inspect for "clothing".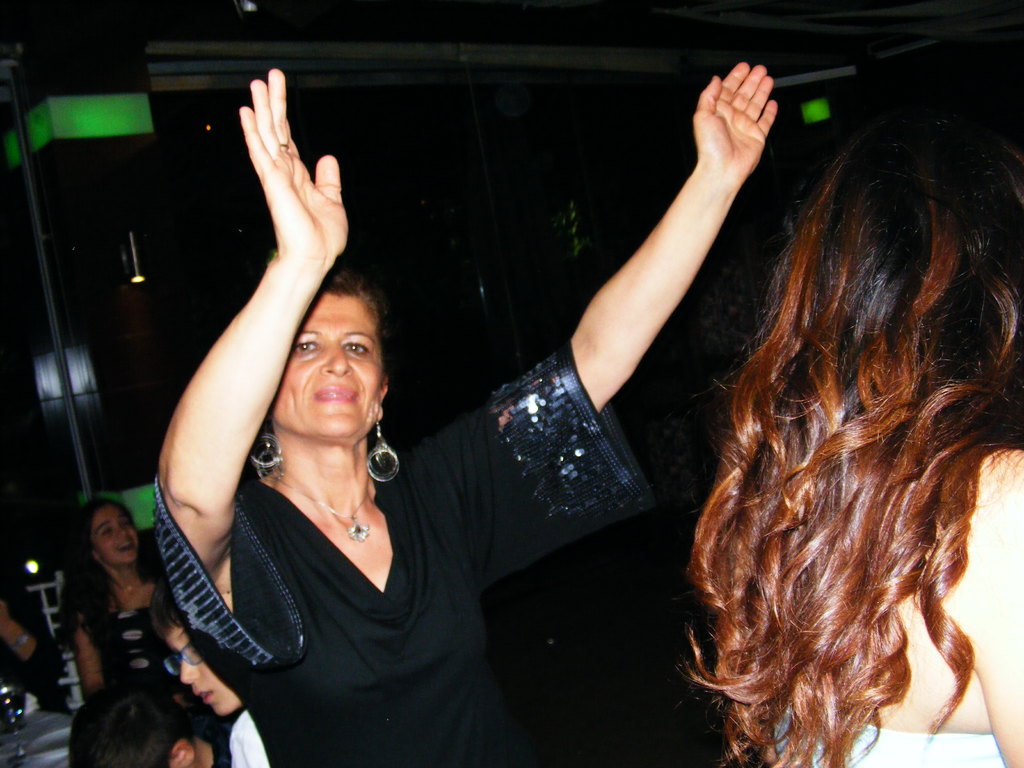
Inspection: <region>0, 578, 70, 719</region>.
